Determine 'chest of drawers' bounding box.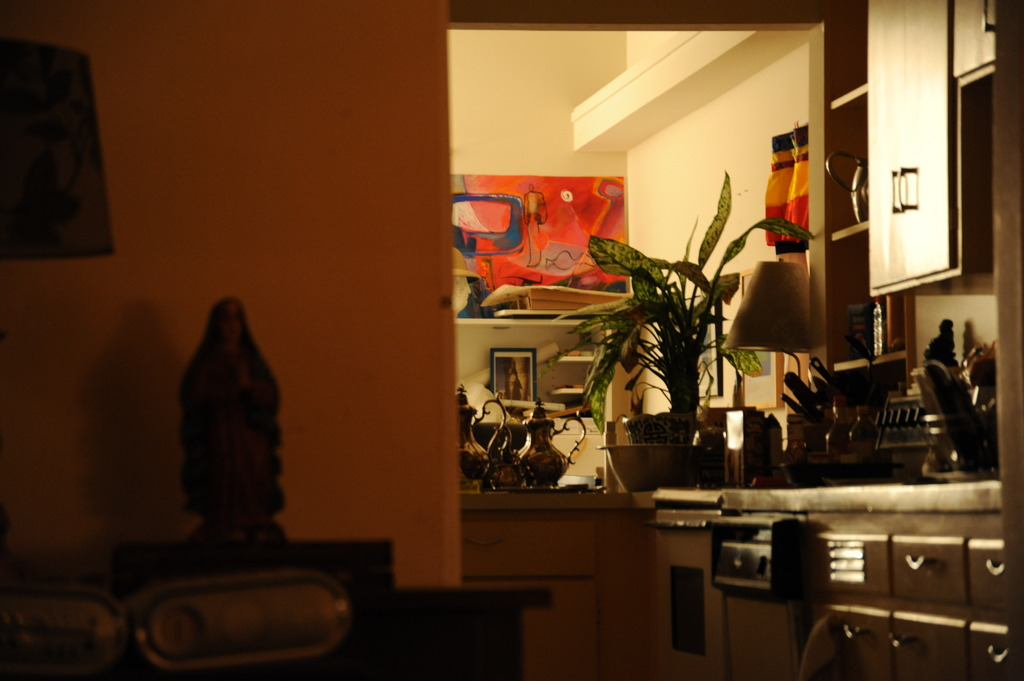
Determined: crop(455, 511, 1006, 680).
